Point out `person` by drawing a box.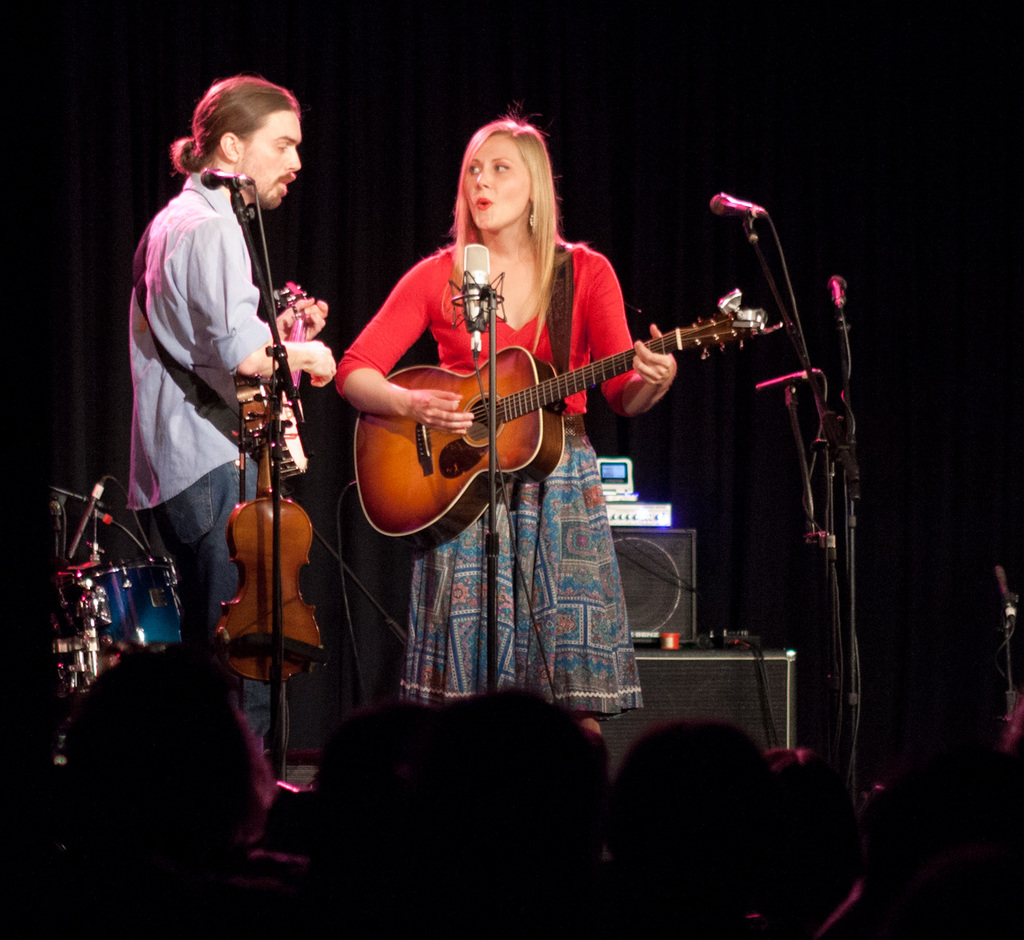
box=[339, 120, 680, 741].
